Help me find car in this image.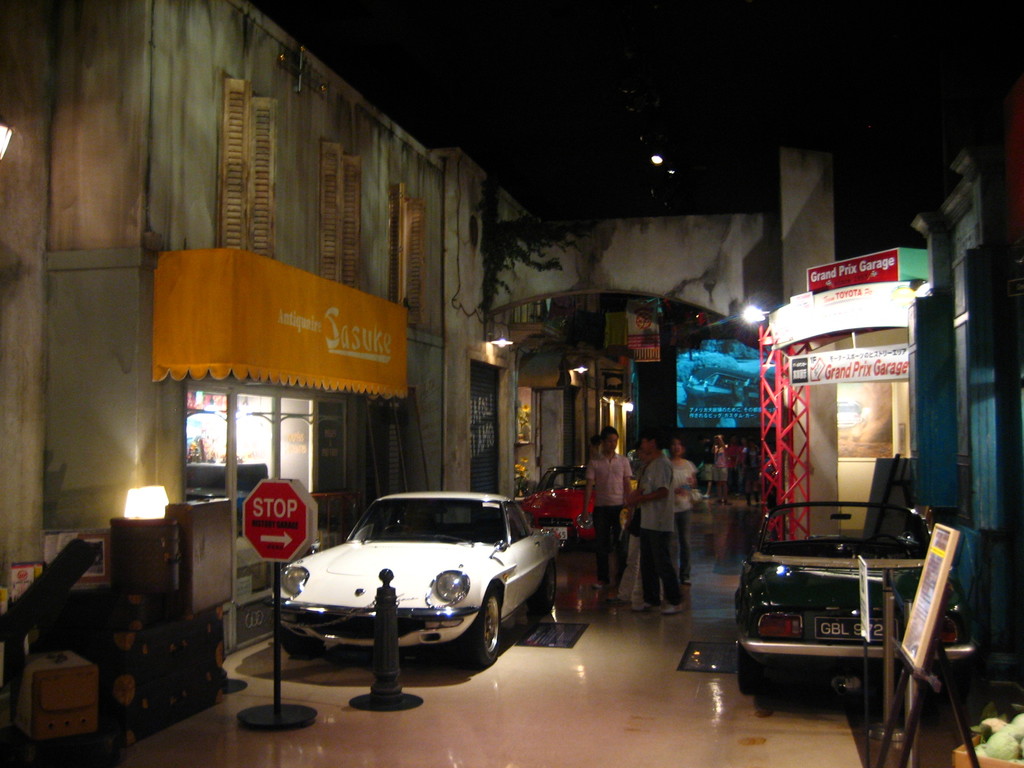
Found it: left=273, top=486, right=567, bottom=671.
